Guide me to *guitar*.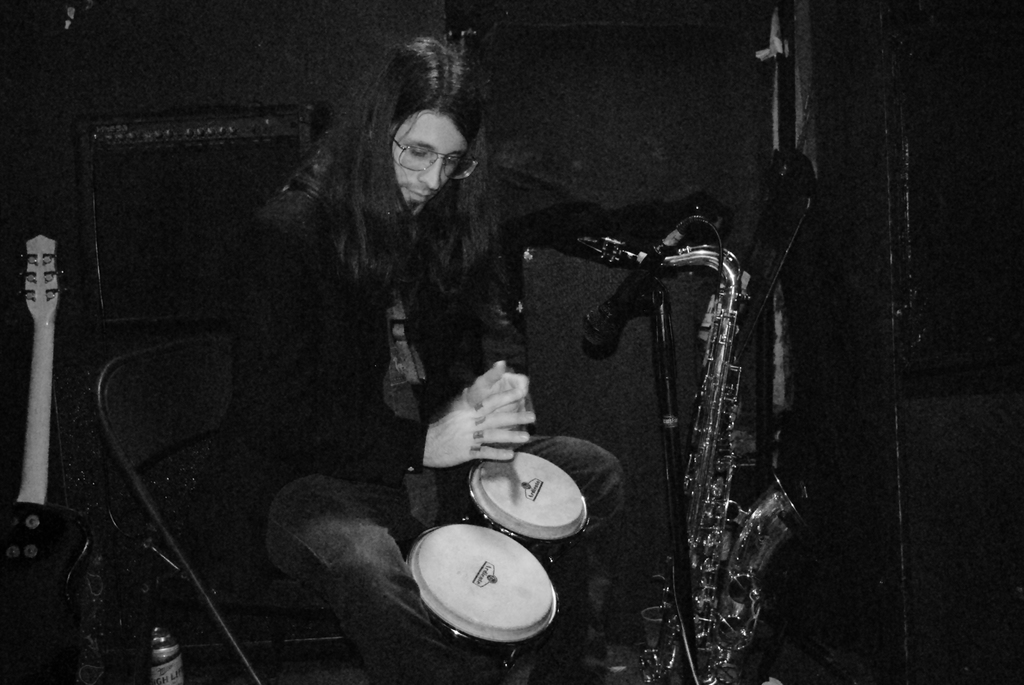
Guidance: {"x1": 0, "y1": 232, "x2": 122, "y2": 684}.
